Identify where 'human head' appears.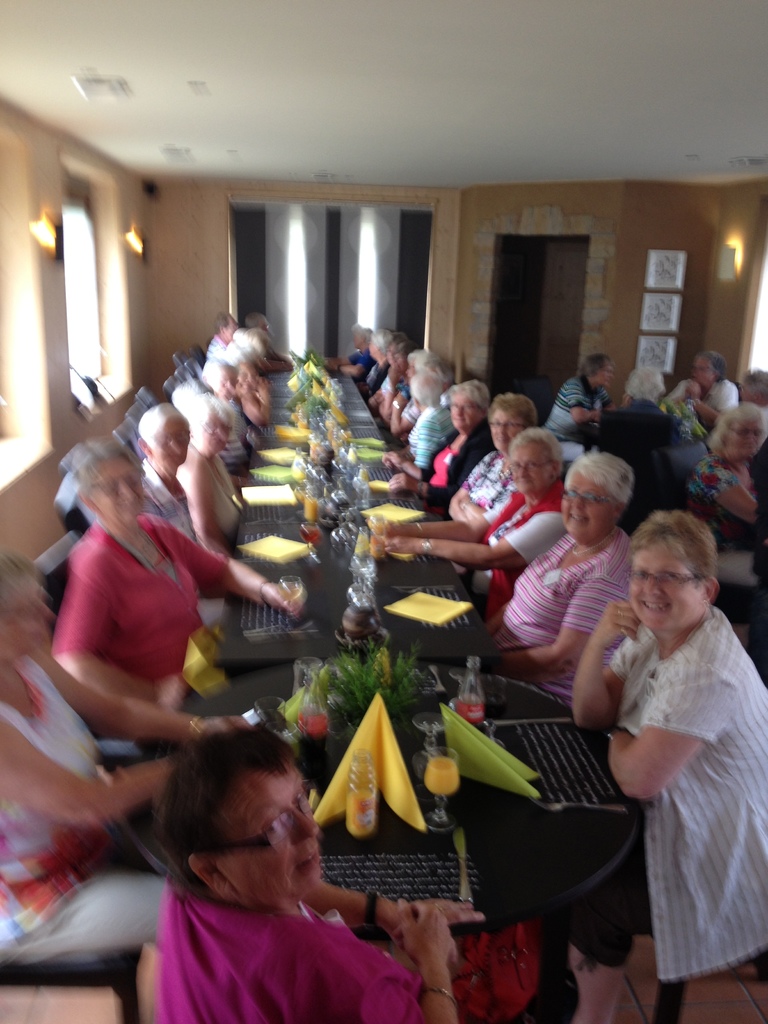
Appears at [239,357,255,394].
